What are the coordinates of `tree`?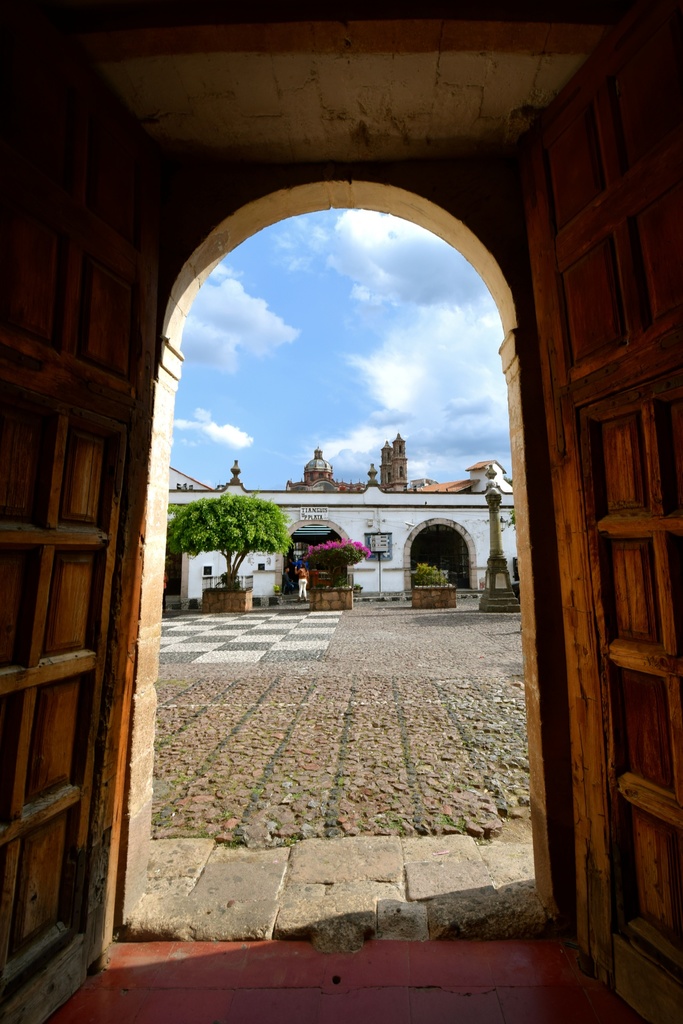
[left=392, top=554, right=455, bottom=606].
